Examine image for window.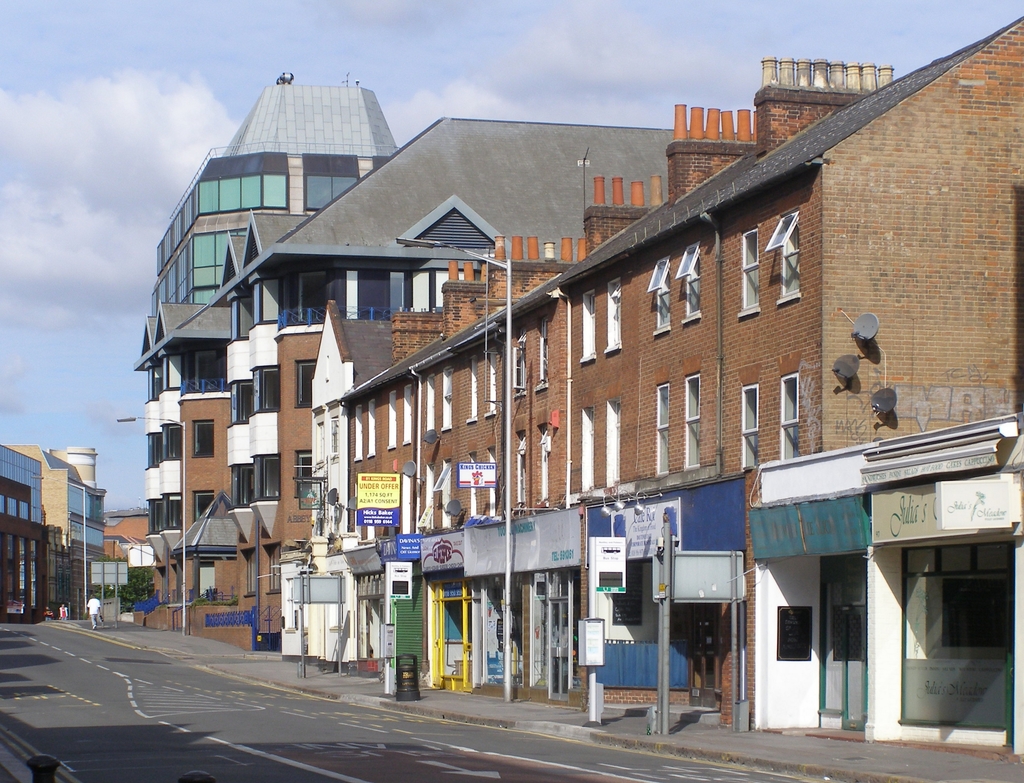
Examination result: {"x1": 538, "y1": 420, "x2": 548, "y2": 504}.
